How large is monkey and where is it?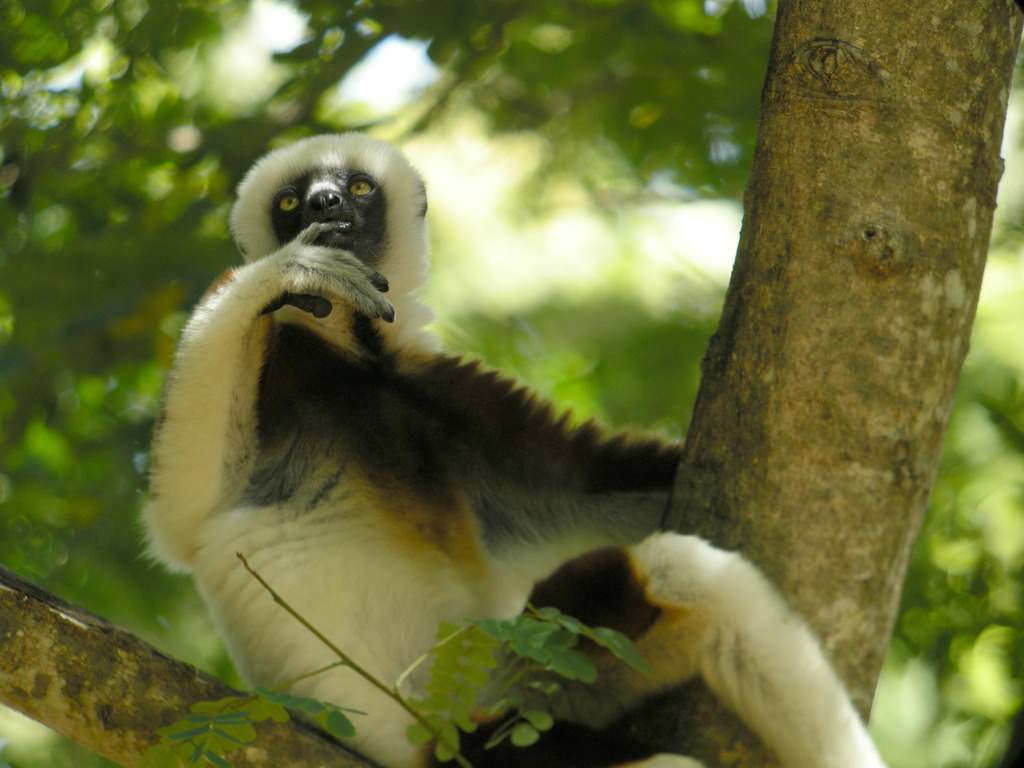
Bounding box: (142, 133, 884, 767).
